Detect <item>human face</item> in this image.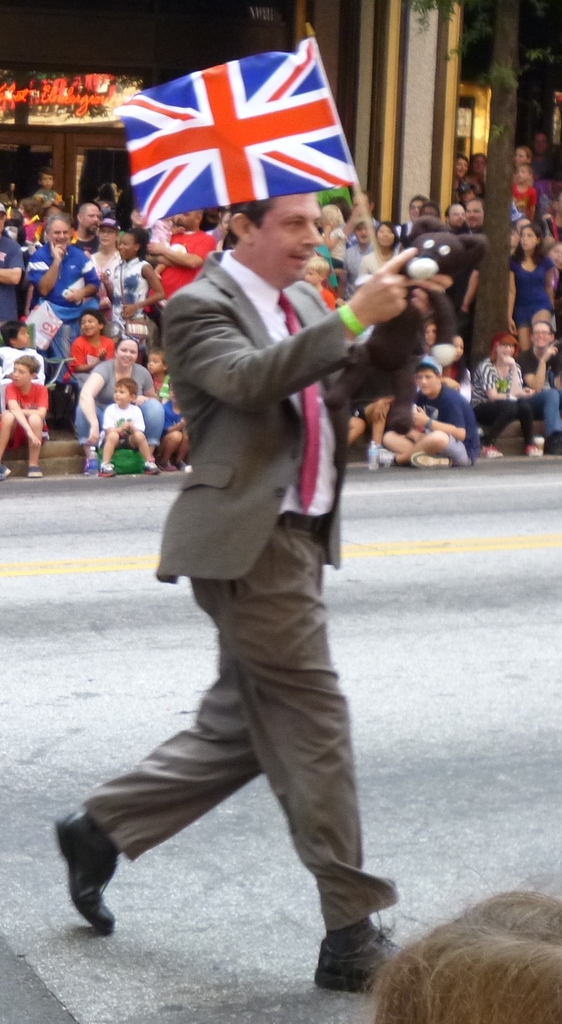
Detection: (x1=464, y1=198, x2=483, y2=226).
